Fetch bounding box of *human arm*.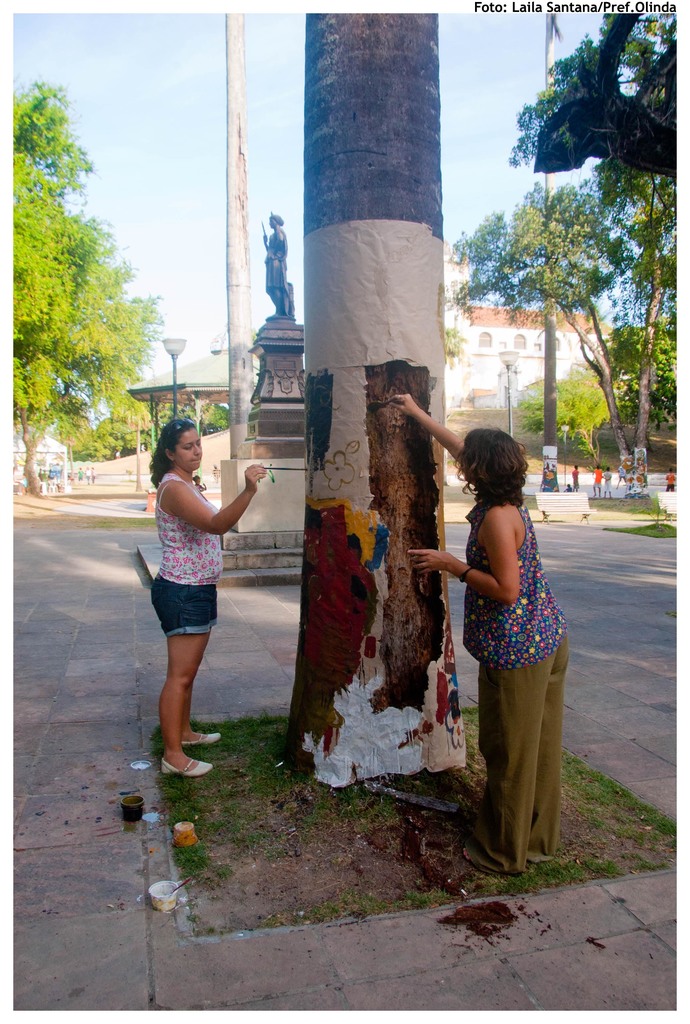
Bbox: l=382, t=389, r=473, b=477.
